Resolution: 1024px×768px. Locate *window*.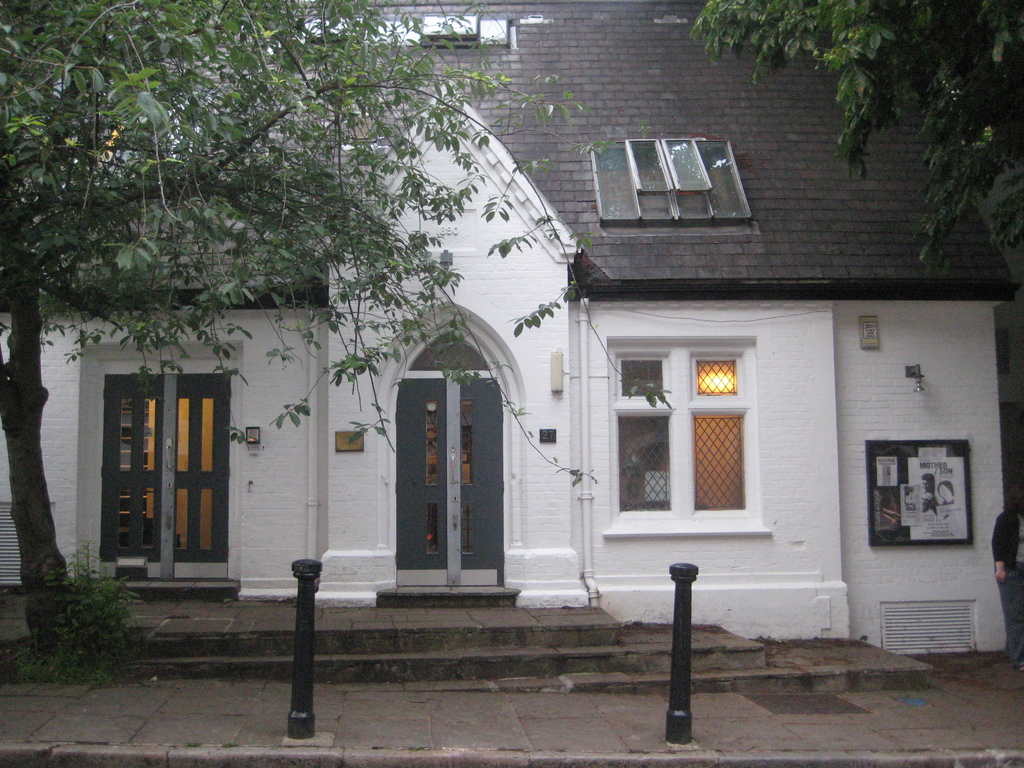
[646, 323, 762, 544].
